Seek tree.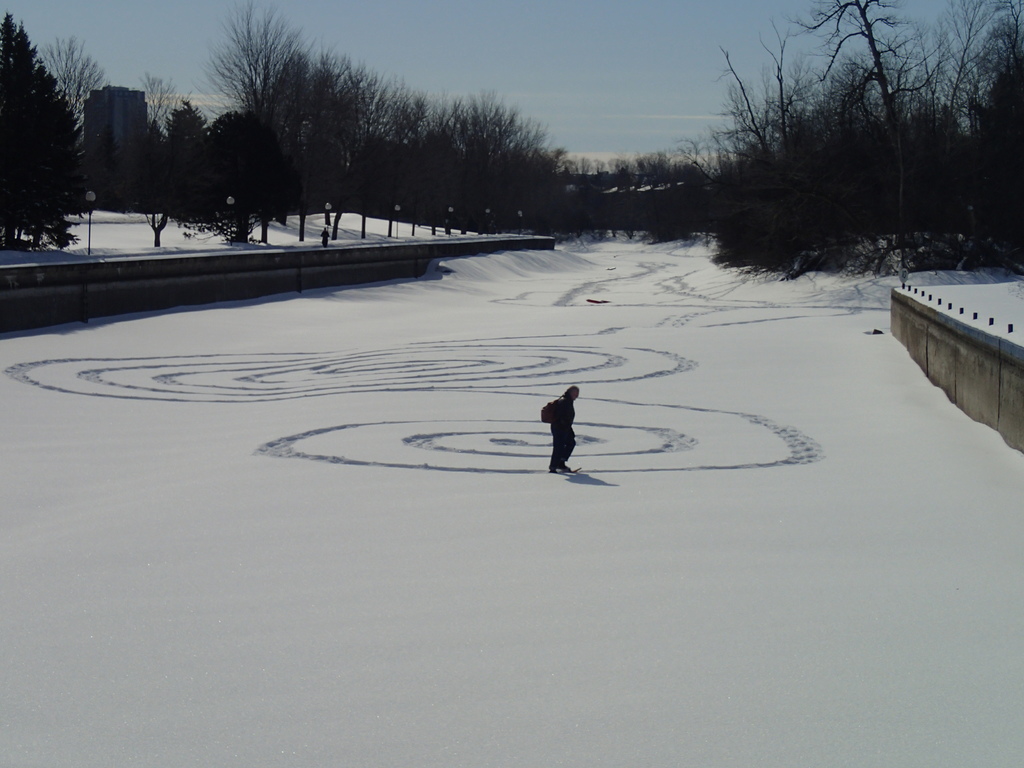
bbox=(36, 26, 113, 157).
